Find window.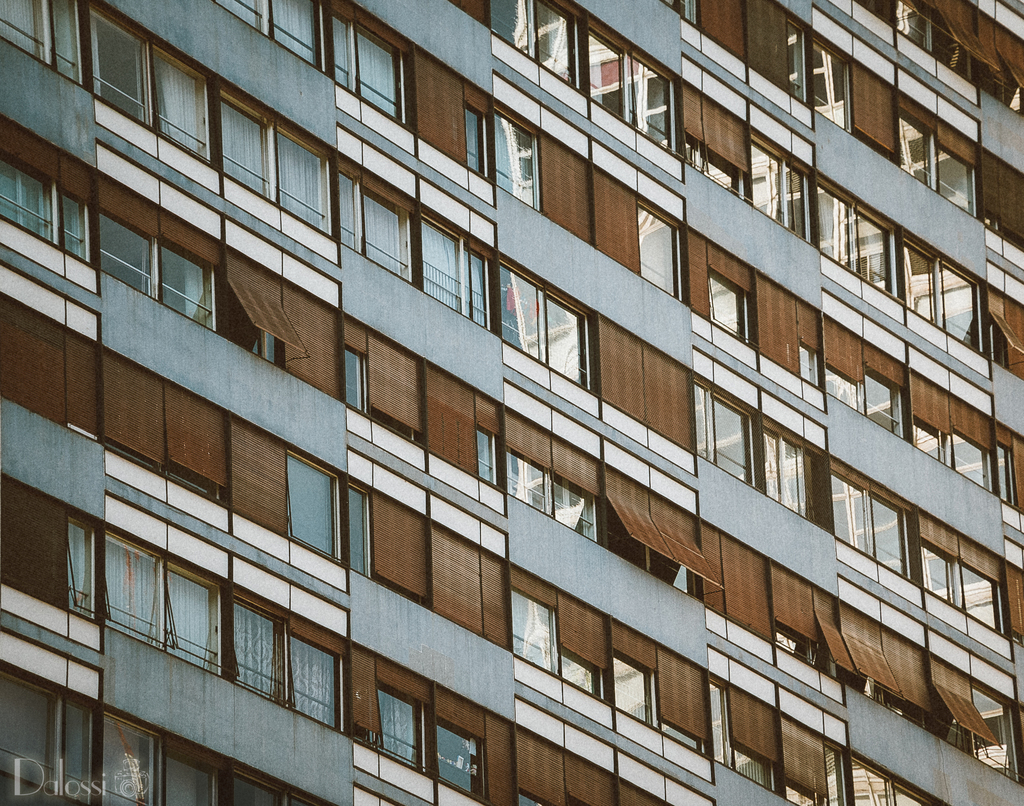
l=493, t=97, r=598, b=255.
